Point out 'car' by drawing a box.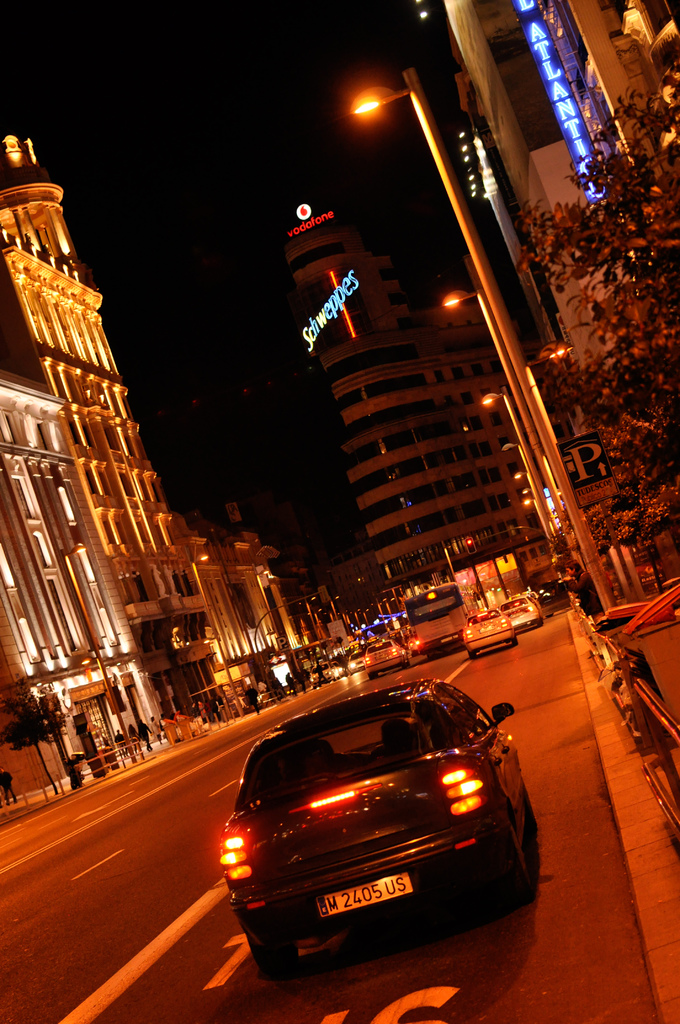
BBox(496, 593, 544, 641).
